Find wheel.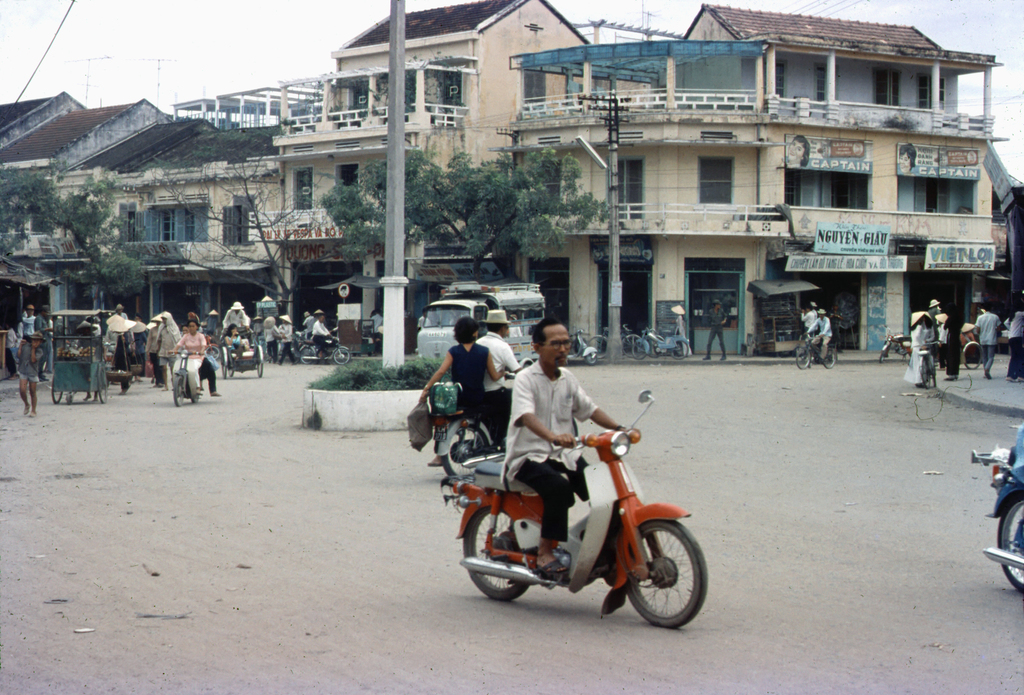
bbox=[998, 494, 1023, 595].
